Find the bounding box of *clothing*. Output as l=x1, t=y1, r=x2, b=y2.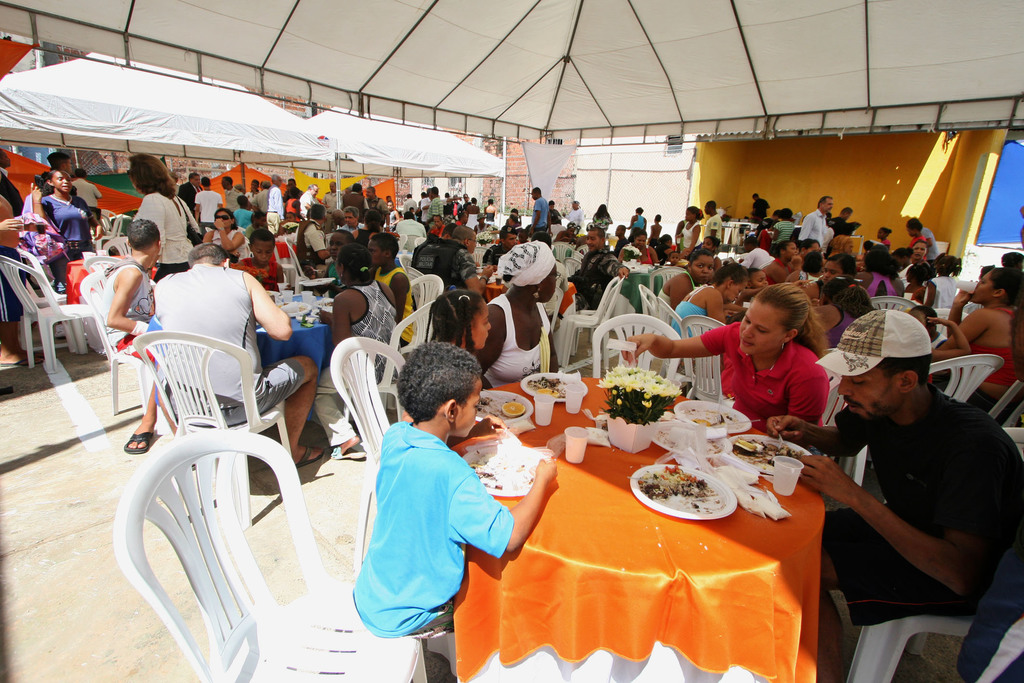
l=550, t=204, r=561, b=227.
